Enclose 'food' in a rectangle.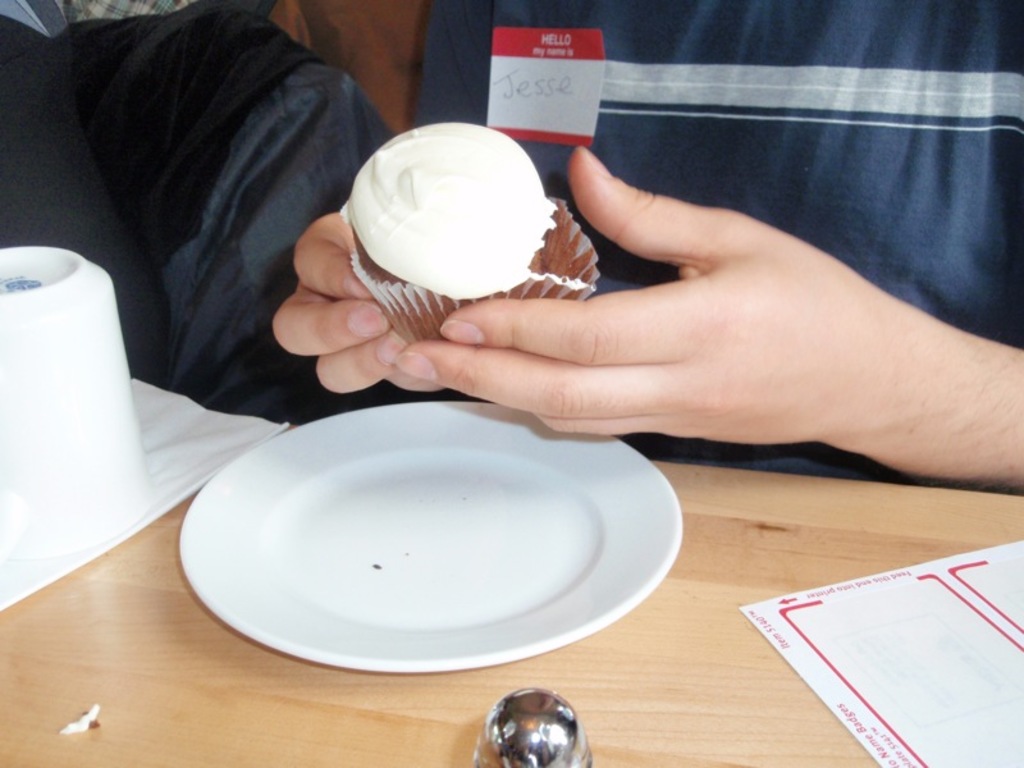
{"left": 346, "top": 119, "right": 573, "bottom": 296}.
